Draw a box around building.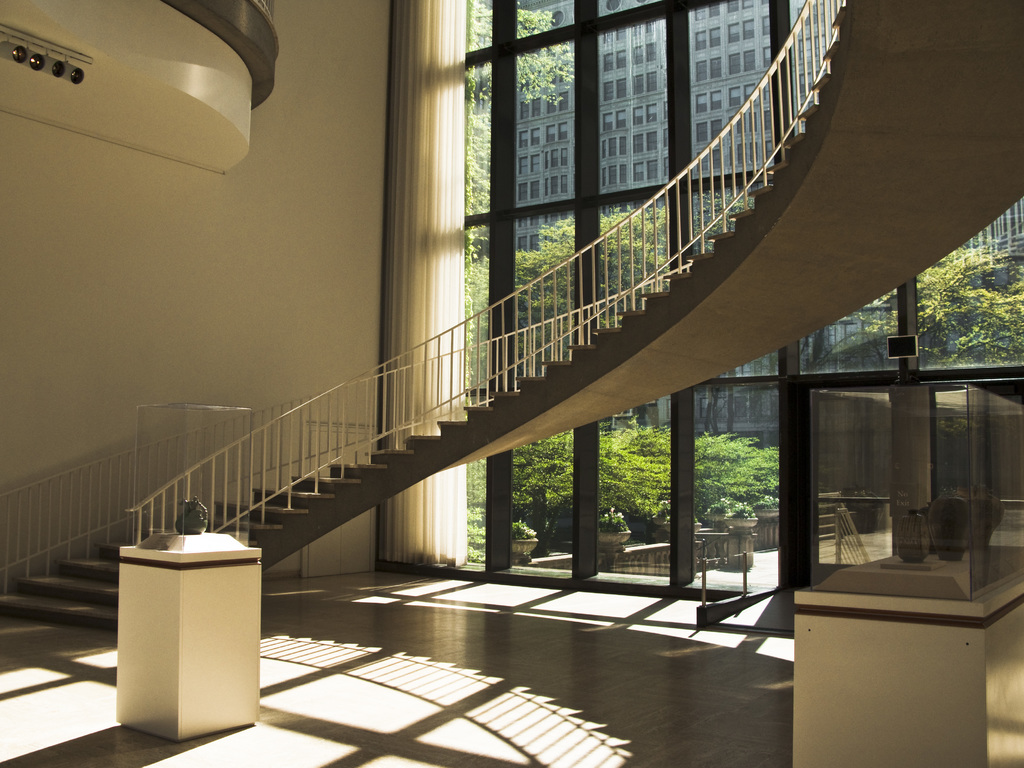
region(484, 0, 1022, 430).
